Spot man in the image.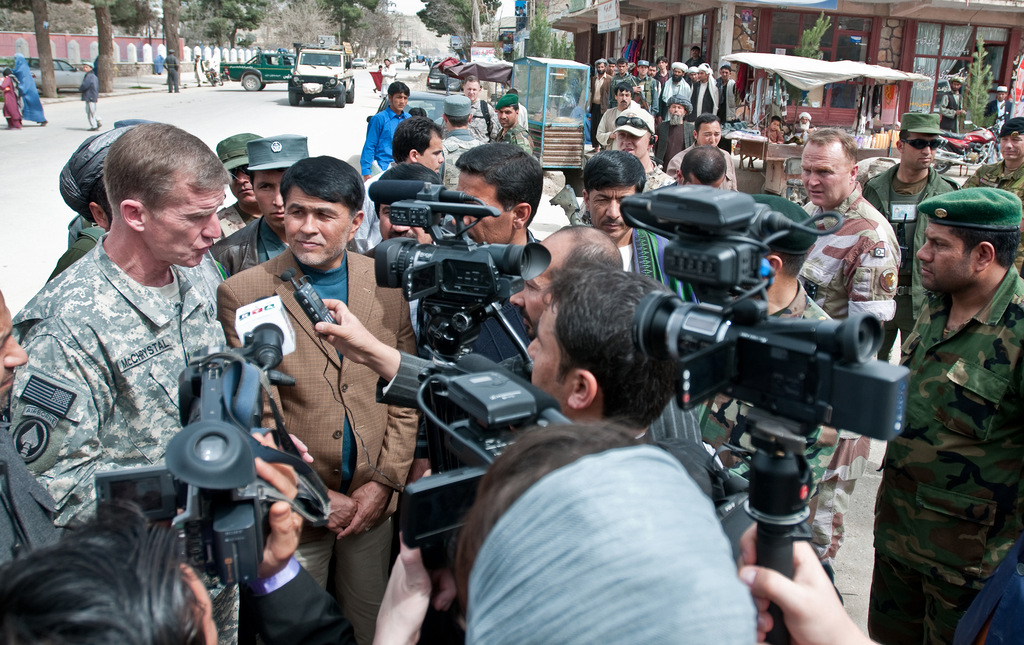
man found at pyautogui.locateOnScreen(403, 54, 413, 70).
